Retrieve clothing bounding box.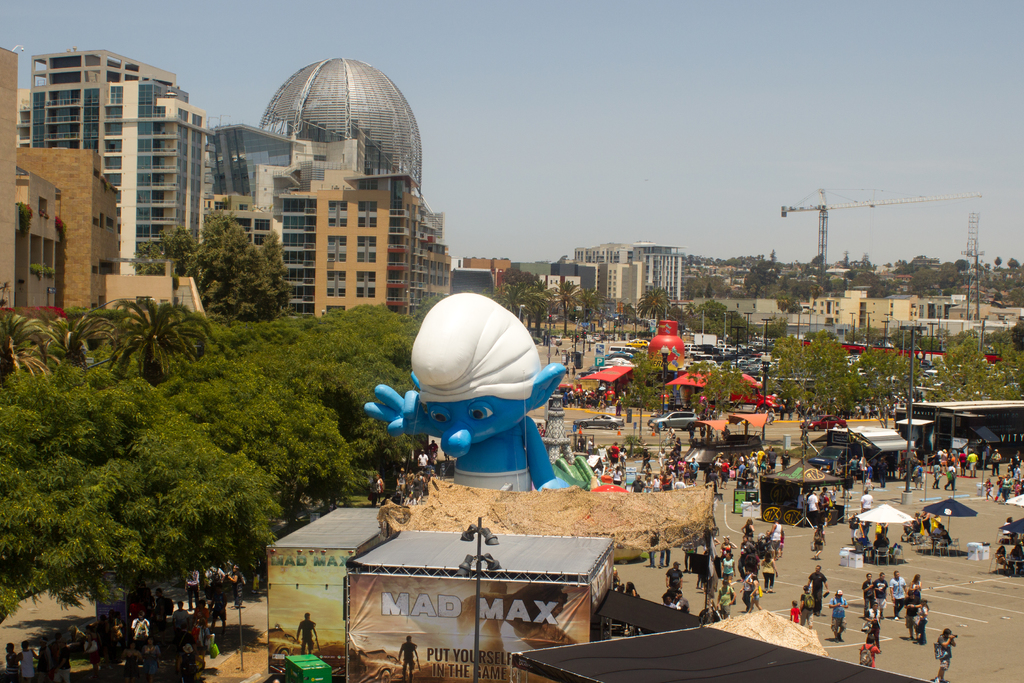
Bounding box: detection(643, 450, 652, 468).
